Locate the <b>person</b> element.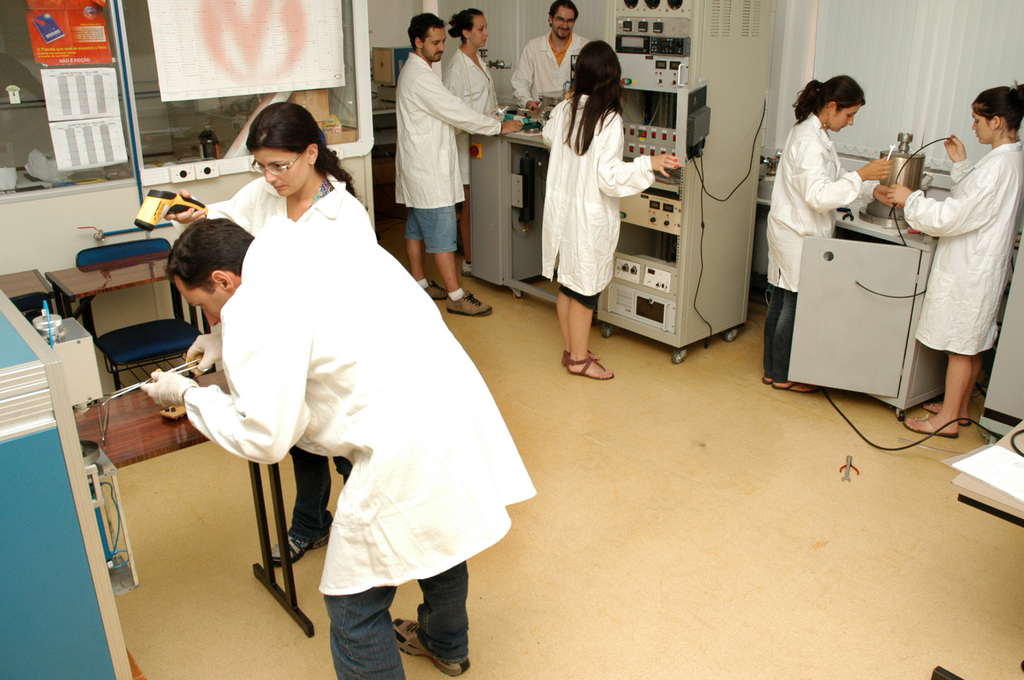
Element bbox: (left=442, top=0, right=500, bottom=282).
